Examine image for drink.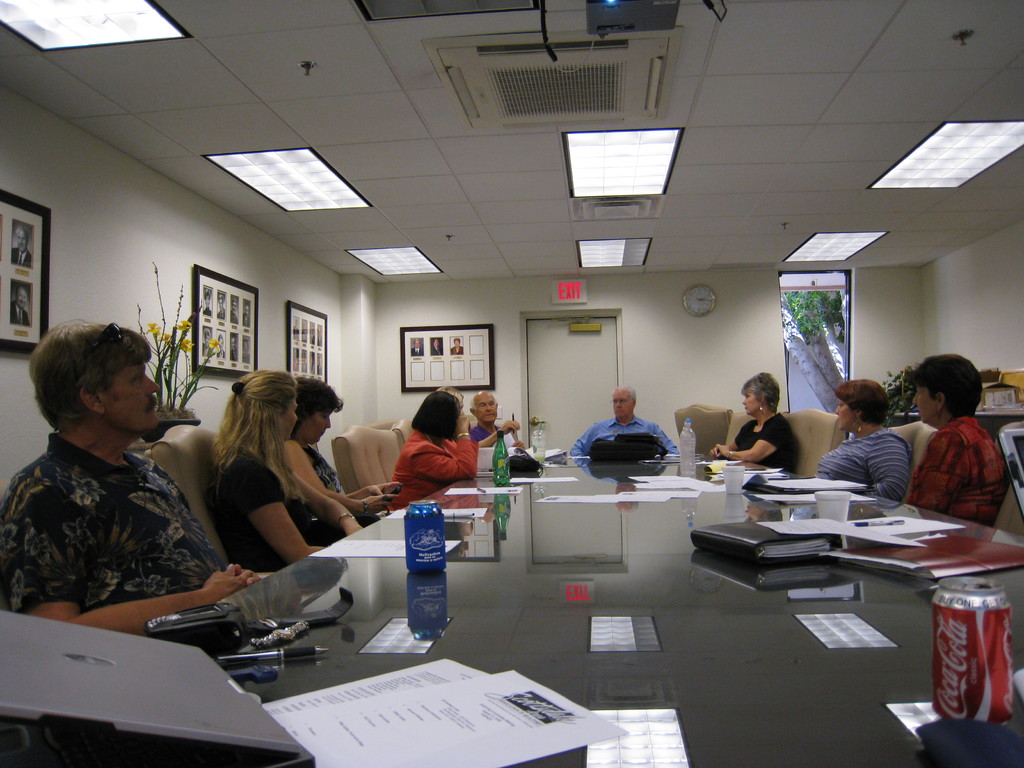
Examination result: [x1=930, y1=573, x2=1014, y2=722].
